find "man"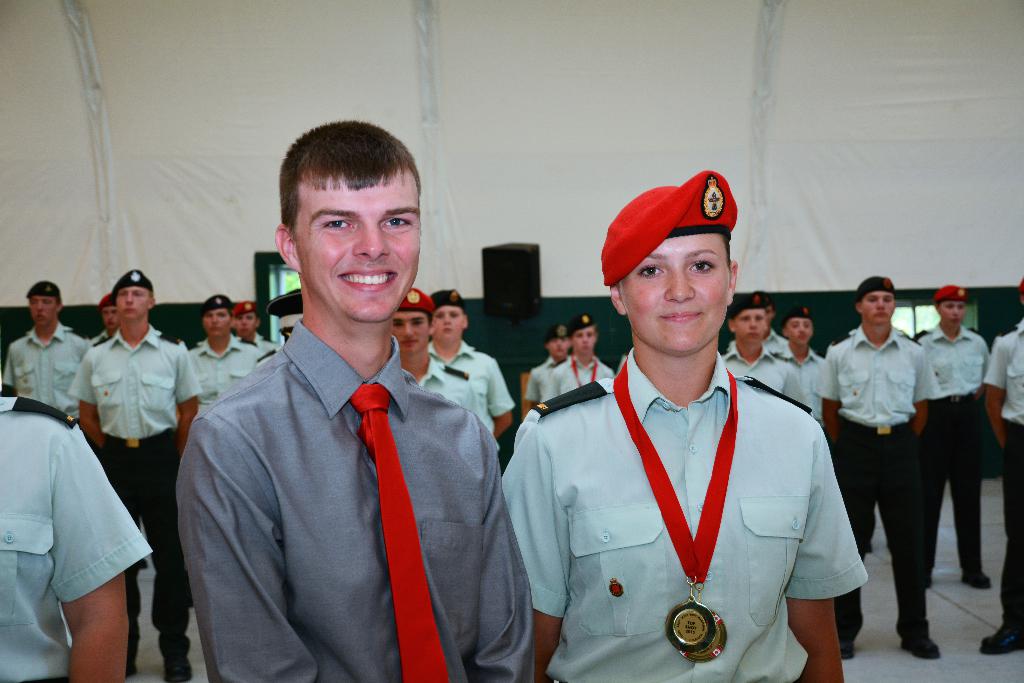
810 278 939 661
